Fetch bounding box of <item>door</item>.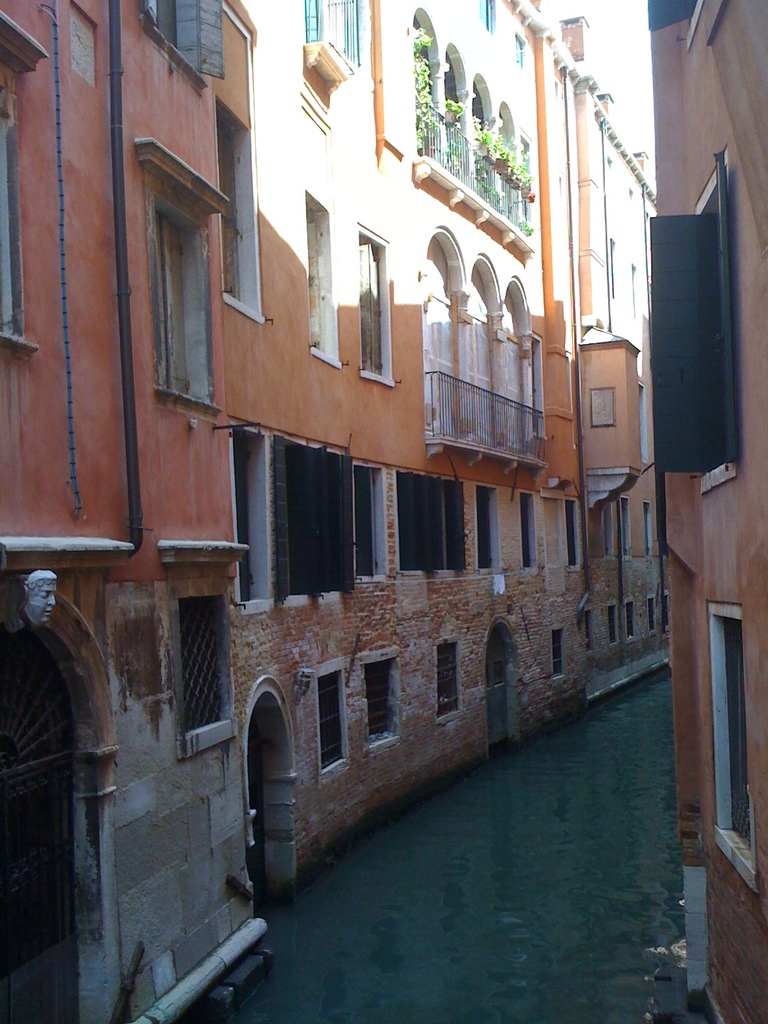
Bbox: [x1=0, y1=765, x2=76, y2=1023].
